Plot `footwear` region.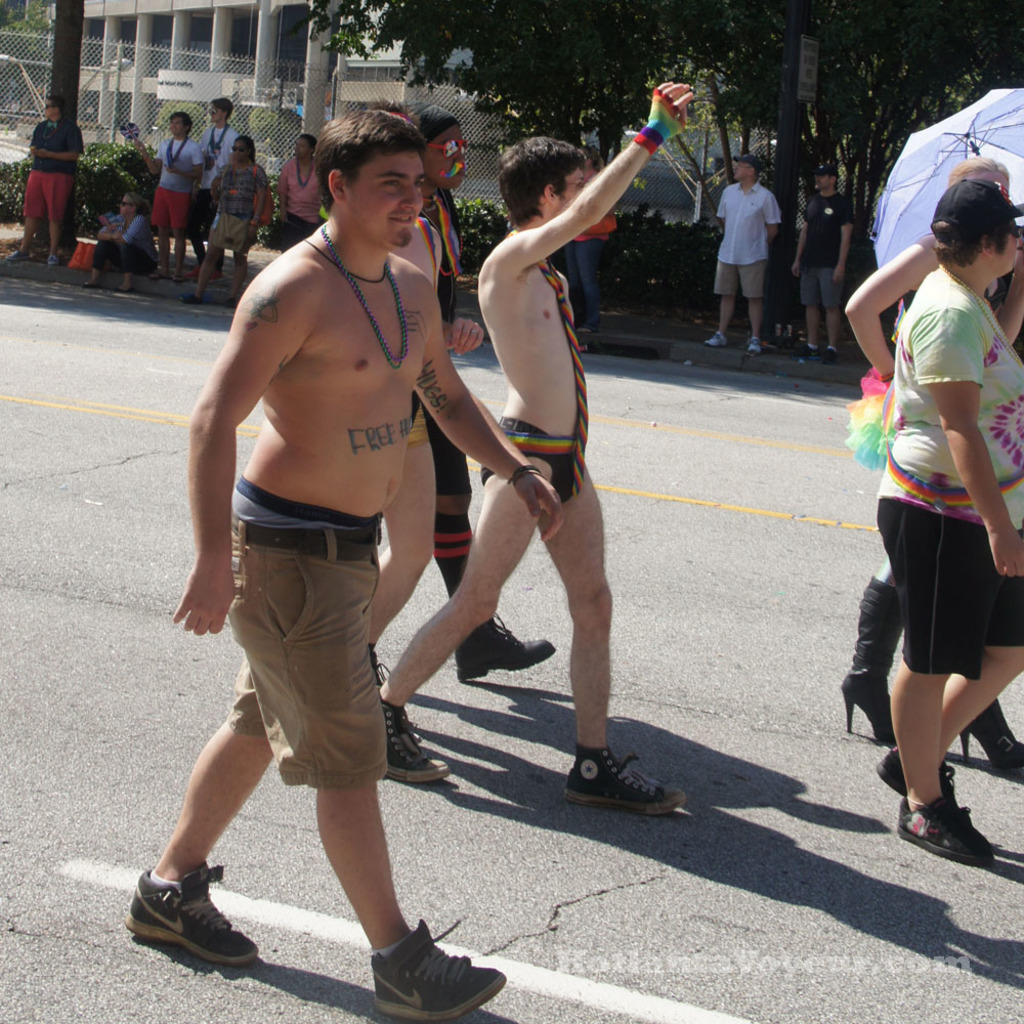
Plotted at box=[80, 270, 103, 295].
